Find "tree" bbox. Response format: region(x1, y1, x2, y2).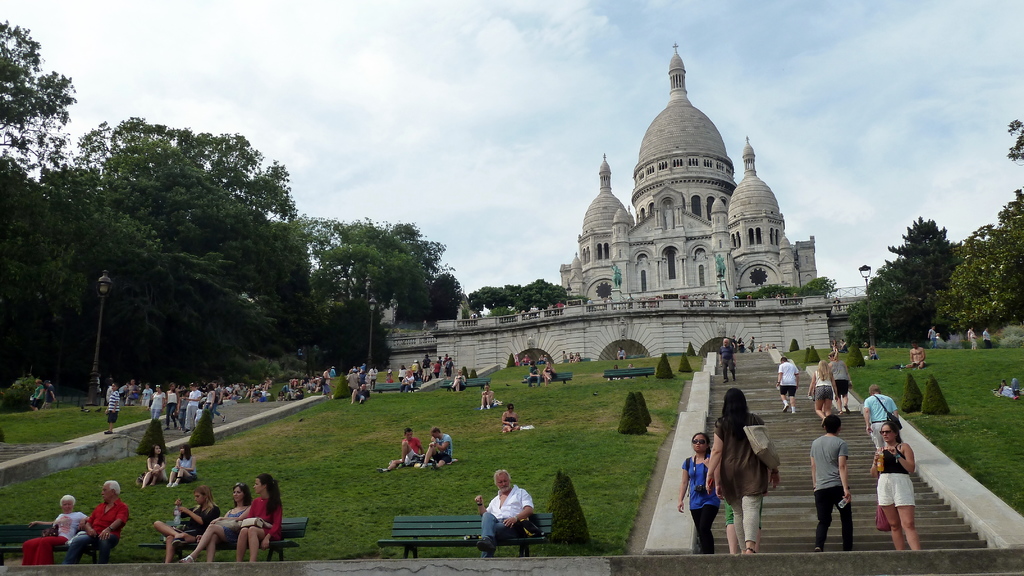
region(963, 108, 1016, 334).
